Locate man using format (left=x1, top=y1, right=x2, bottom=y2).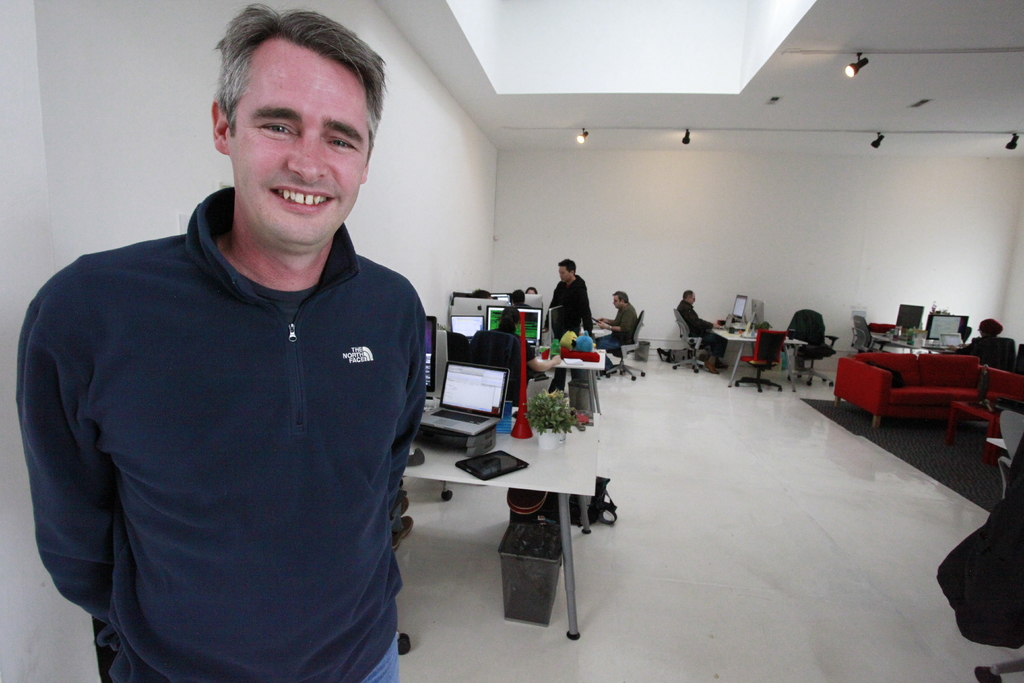
(left=508, top=286, right=531, bottom=313).
